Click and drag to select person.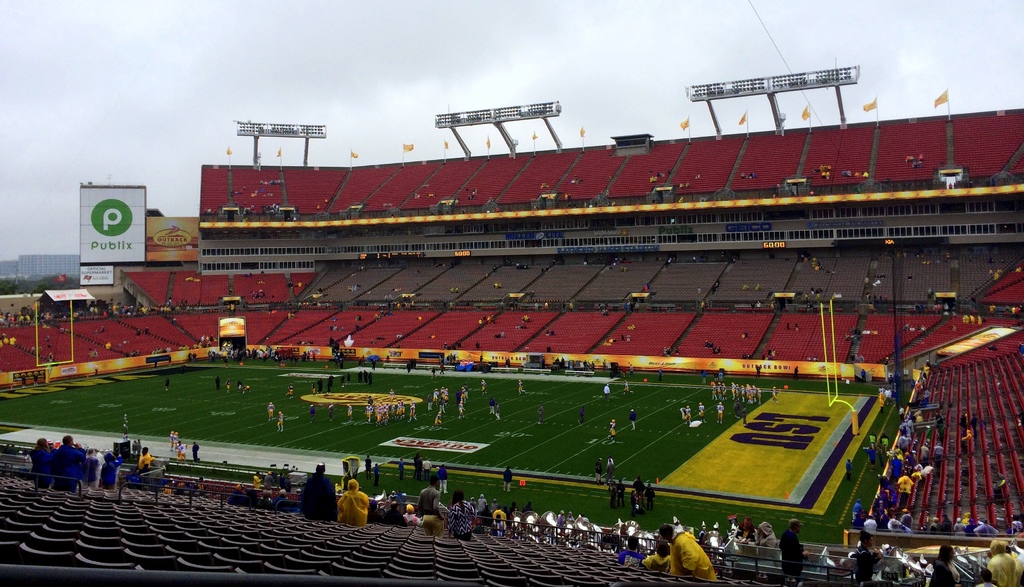
Selection: detection(312, 386, 316, 392).
